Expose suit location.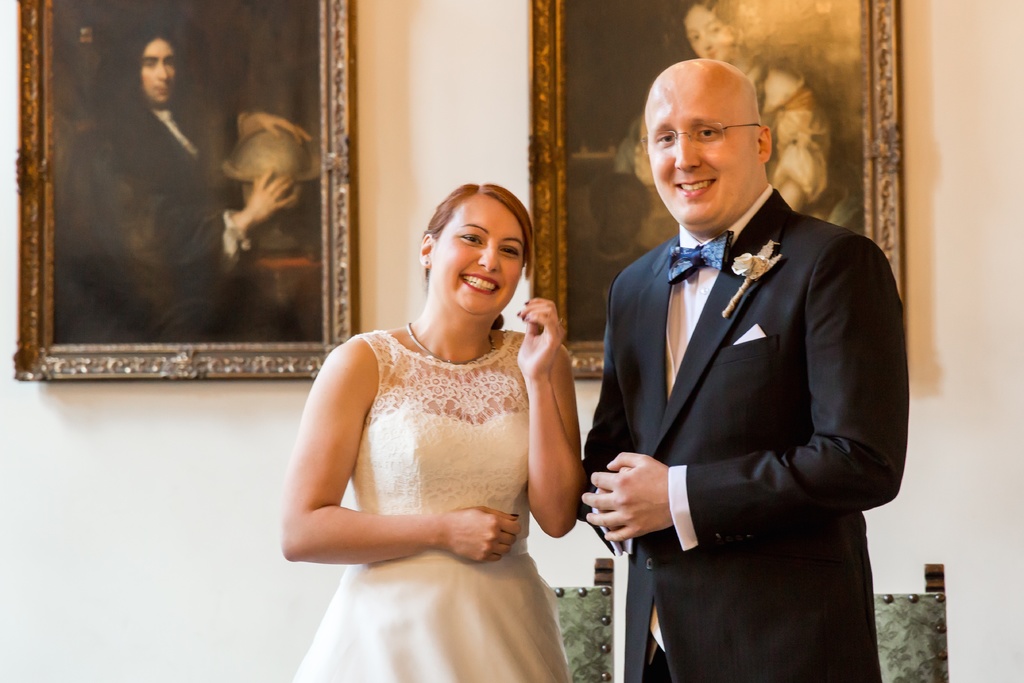
Exposed at x1=593 y1=31 x2=904 y2=682.
